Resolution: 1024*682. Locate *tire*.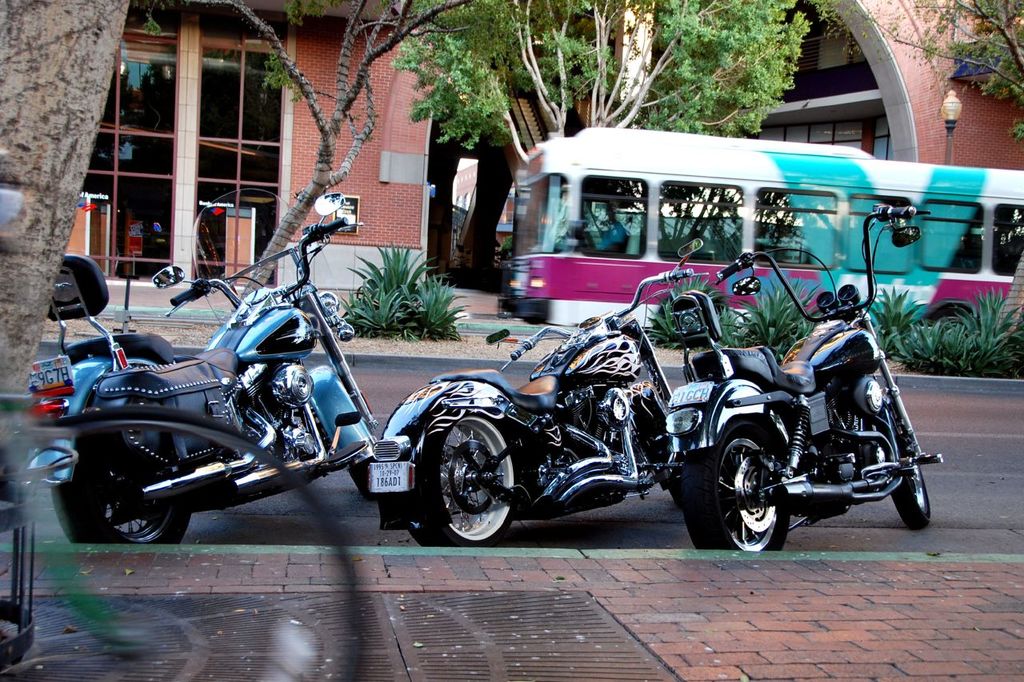
<bbox>929, 305, 982, 345</bbox>.
